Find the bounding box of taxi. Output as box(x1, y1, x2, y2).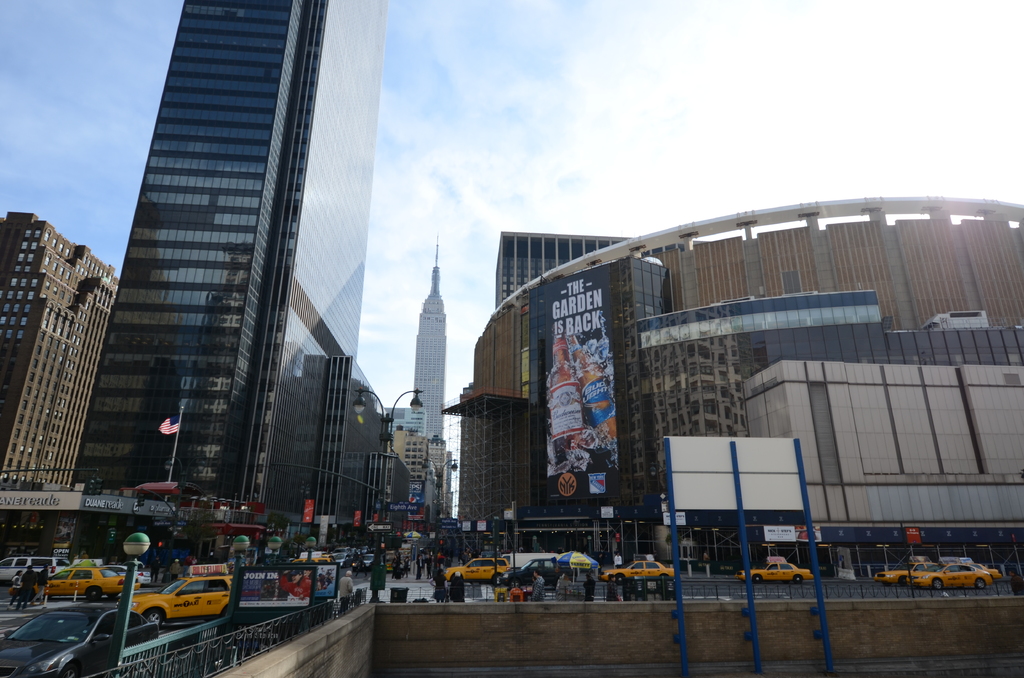
box(444, 554, 509, 583).
